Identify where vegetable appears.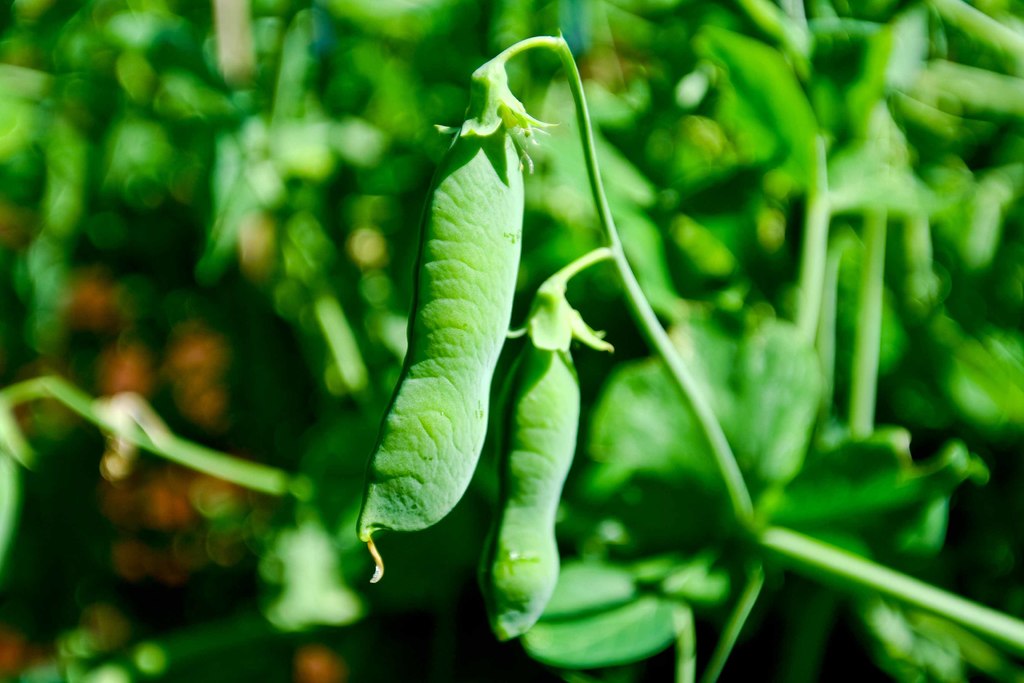
Appears at (355, 47, 565, 584).
